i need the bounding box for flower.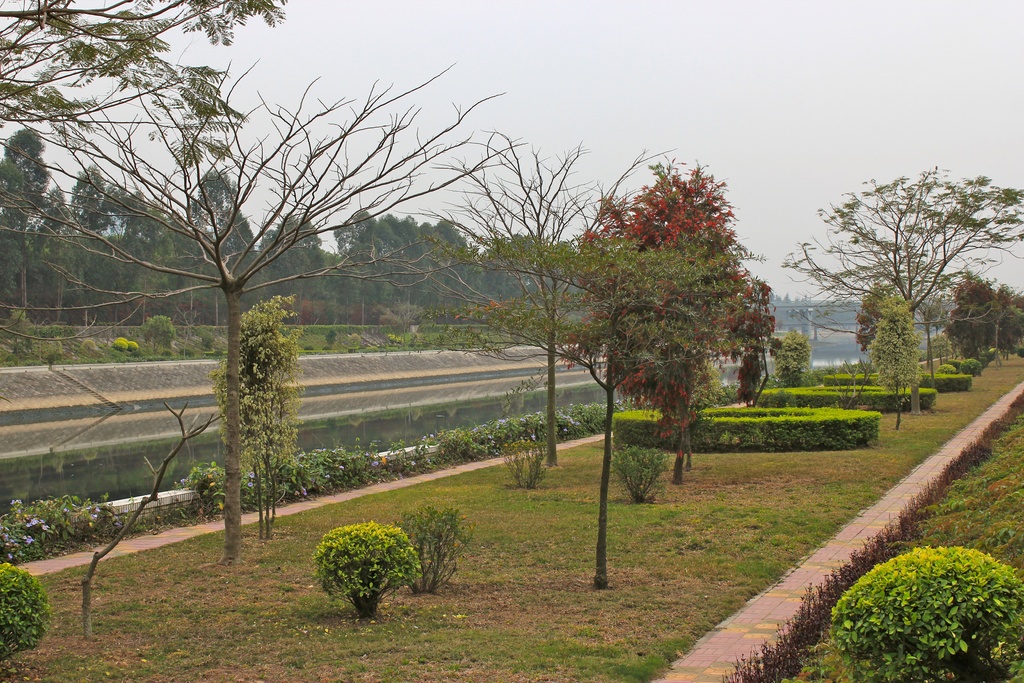
Here it is: Rect(216, 503, 223, 509).
